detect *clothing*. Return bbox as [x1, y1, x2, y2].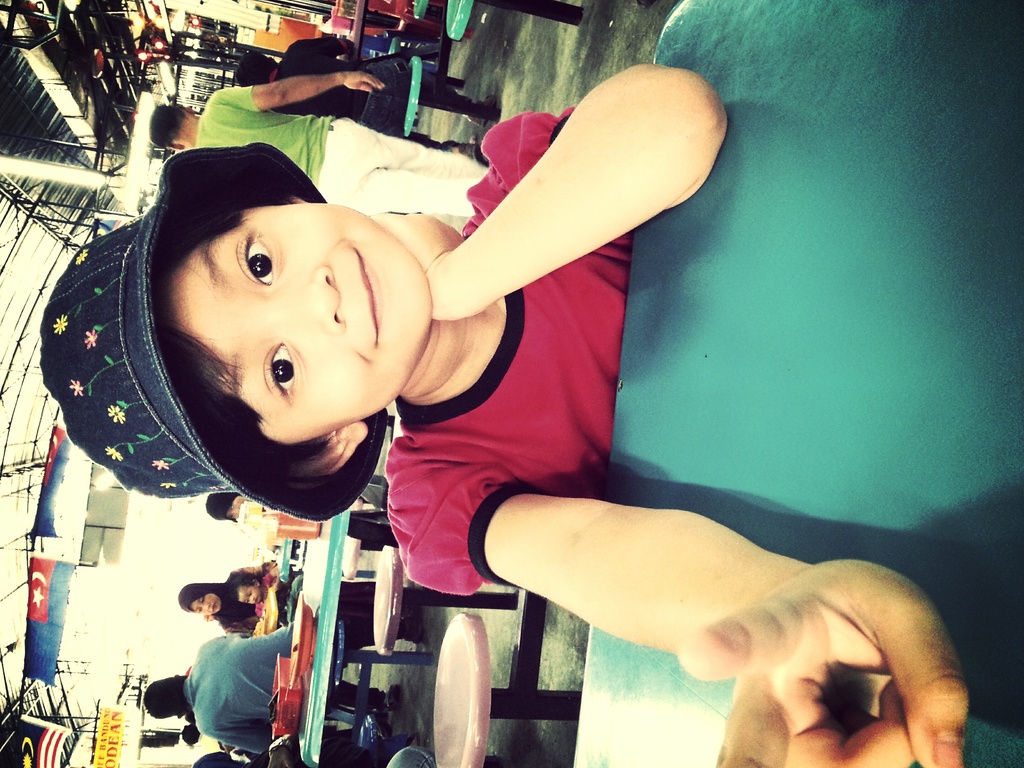
[385, 113, 629, 595].
